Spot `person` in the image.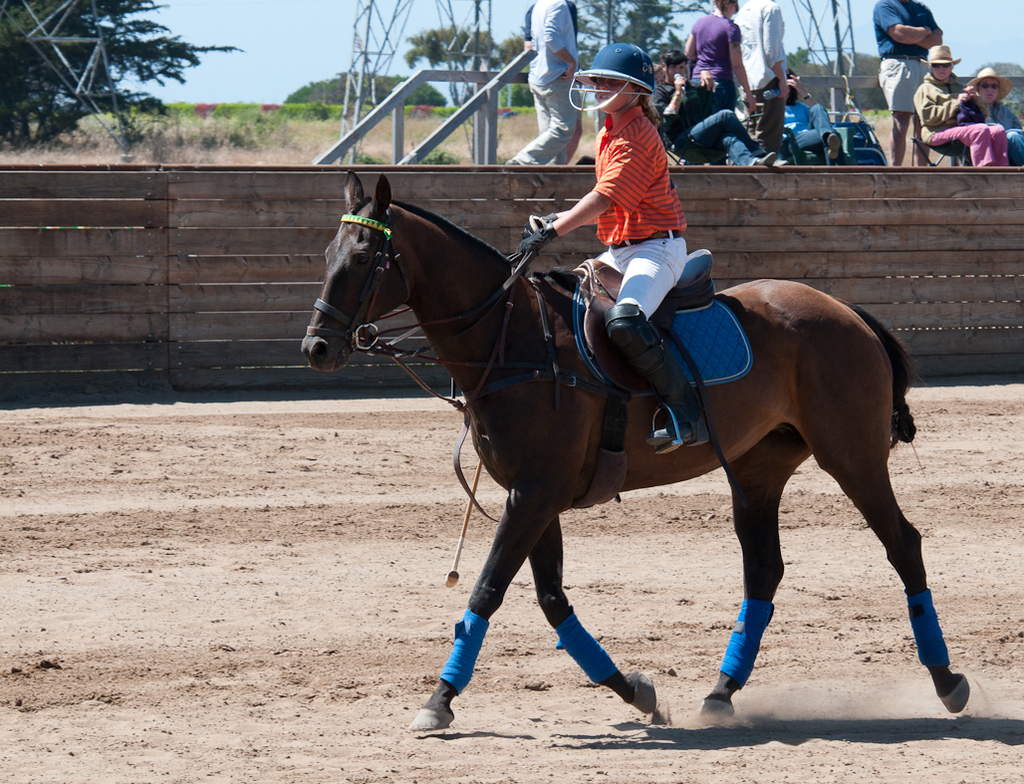
`person` found at box=[530, 50, 712, 449].
